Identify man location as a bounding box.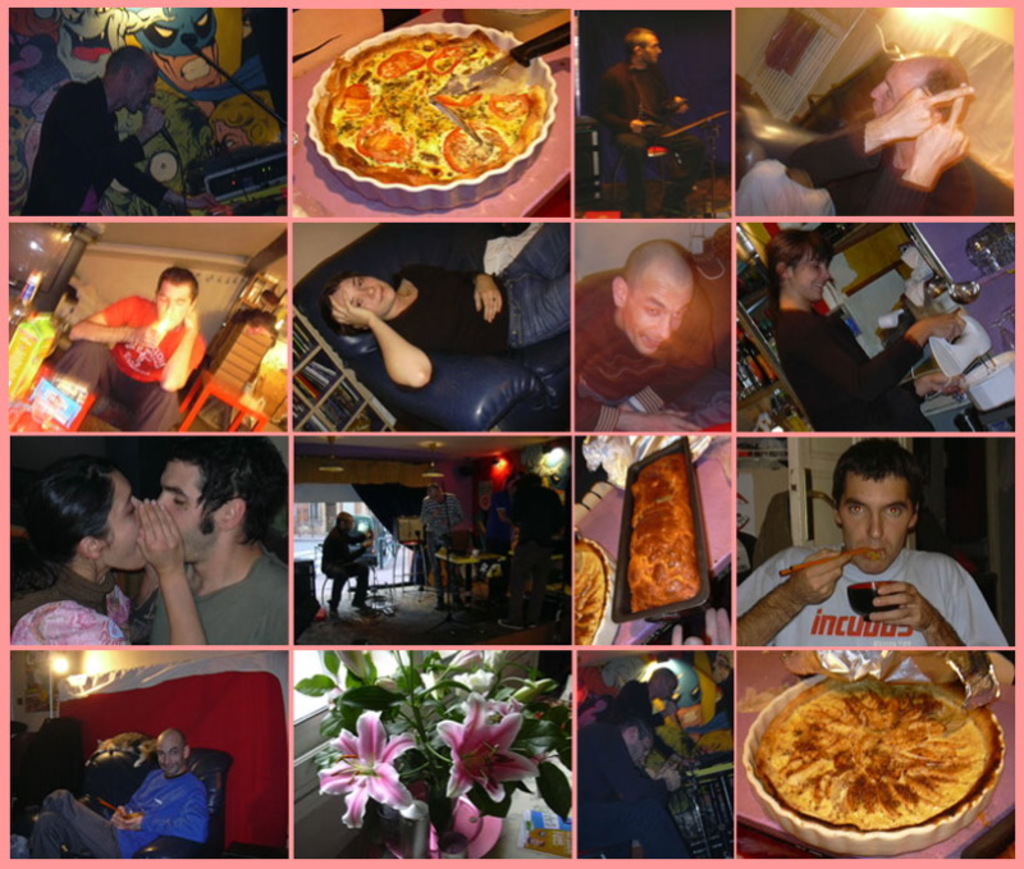
region(488, 477, 557, 631).
